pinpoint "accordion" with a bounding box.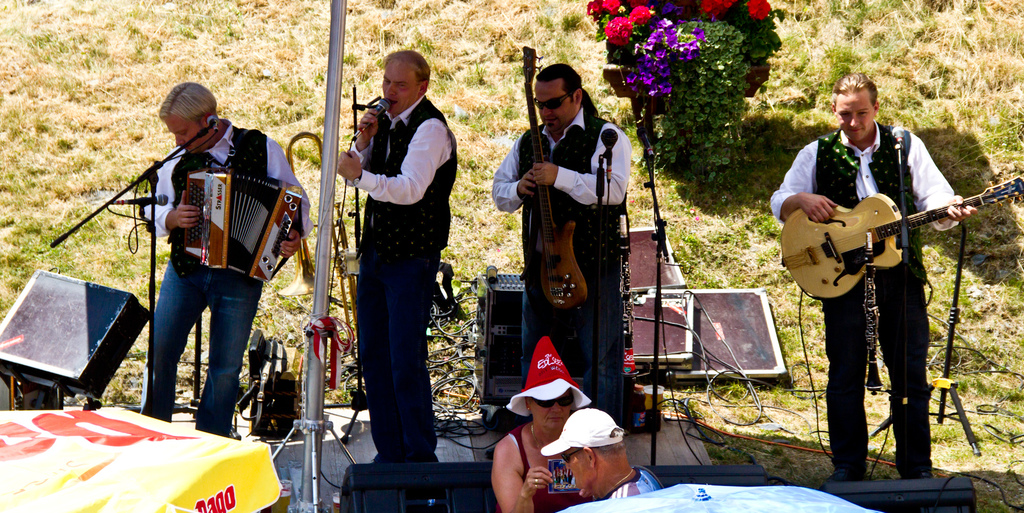
(175, 151, 303, 275).
